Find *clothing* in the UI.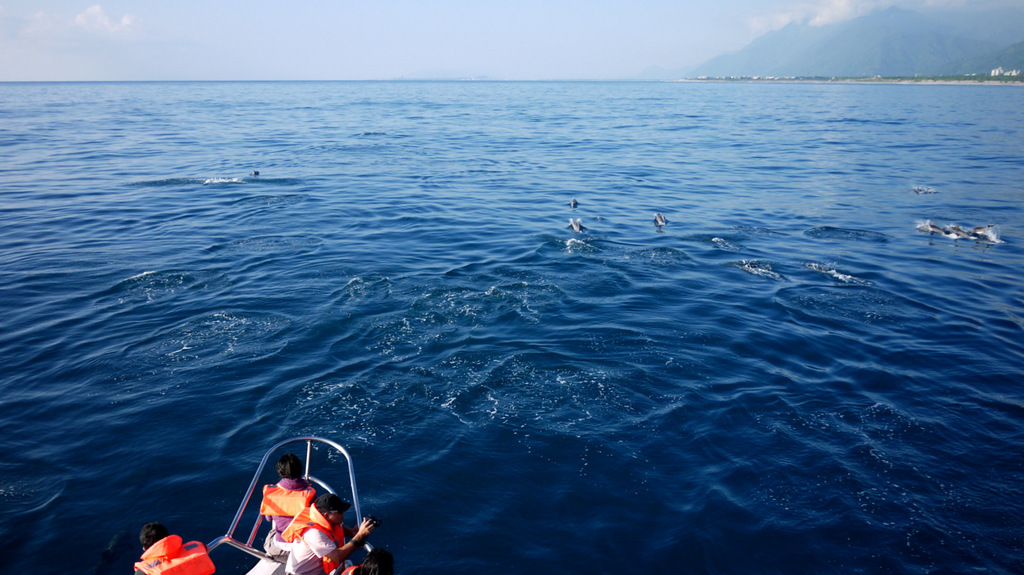
UI element at box(265, 478, 319, 557).
